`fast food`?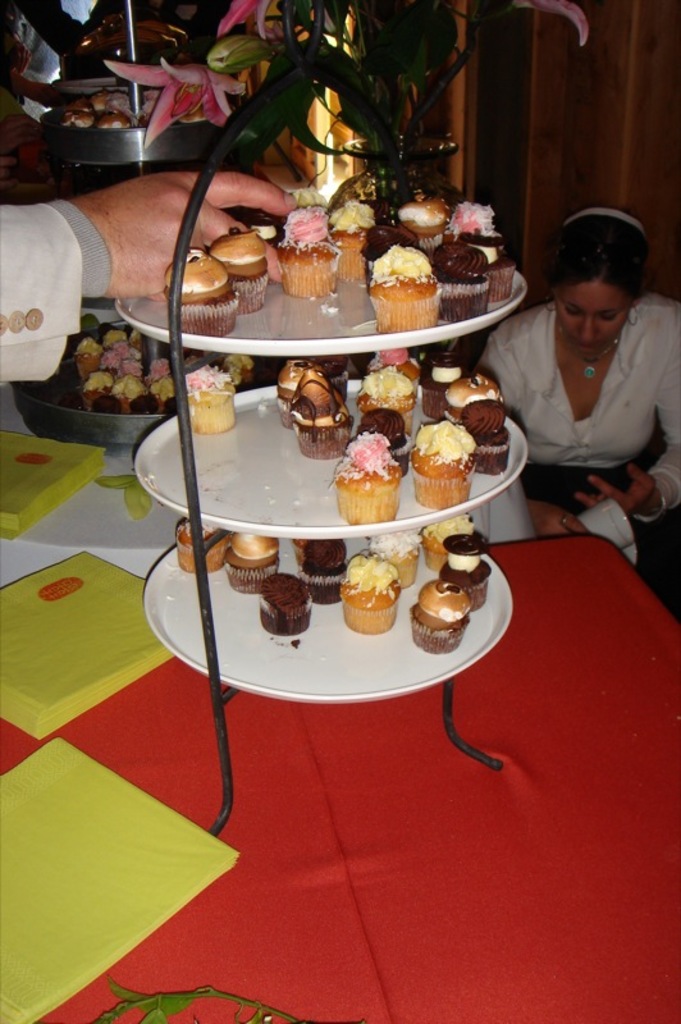
[left=288, top=535, right=351, bottom=608]
